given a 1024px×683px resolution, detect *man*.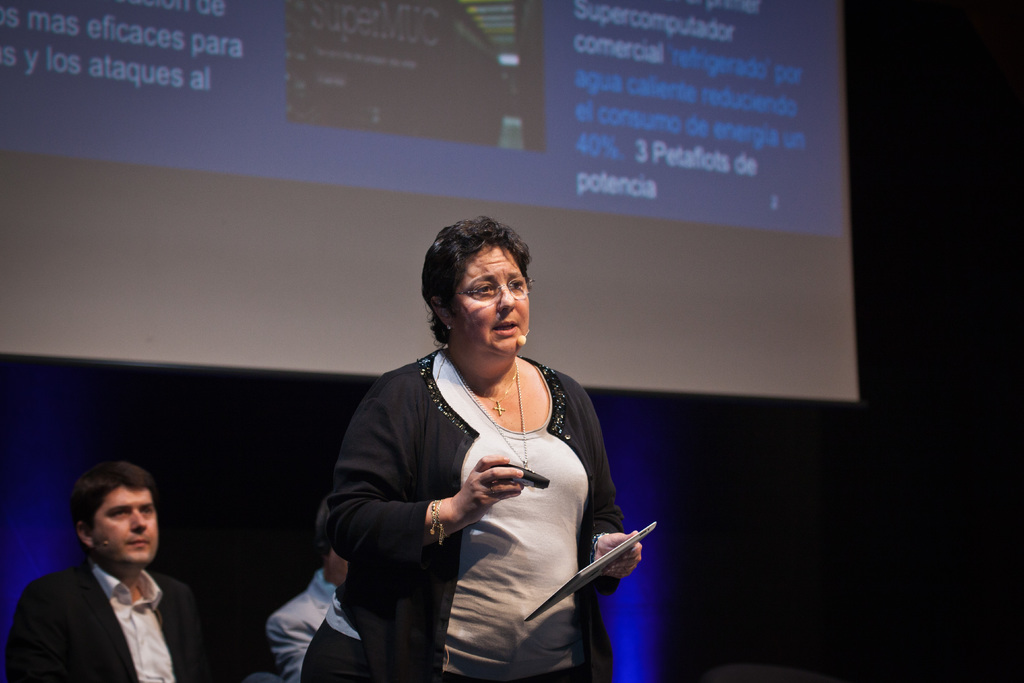
{"x1": 9, "y1": 475, "x2": 209, "y2": 682}.
